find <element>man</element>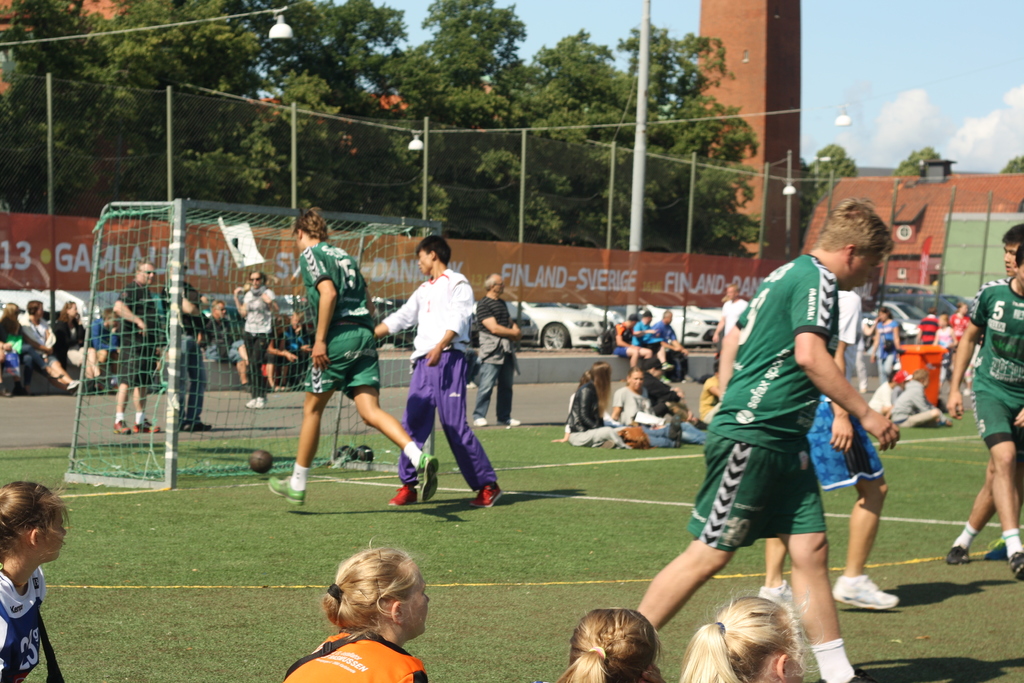
[116, 261, 159, 434]
